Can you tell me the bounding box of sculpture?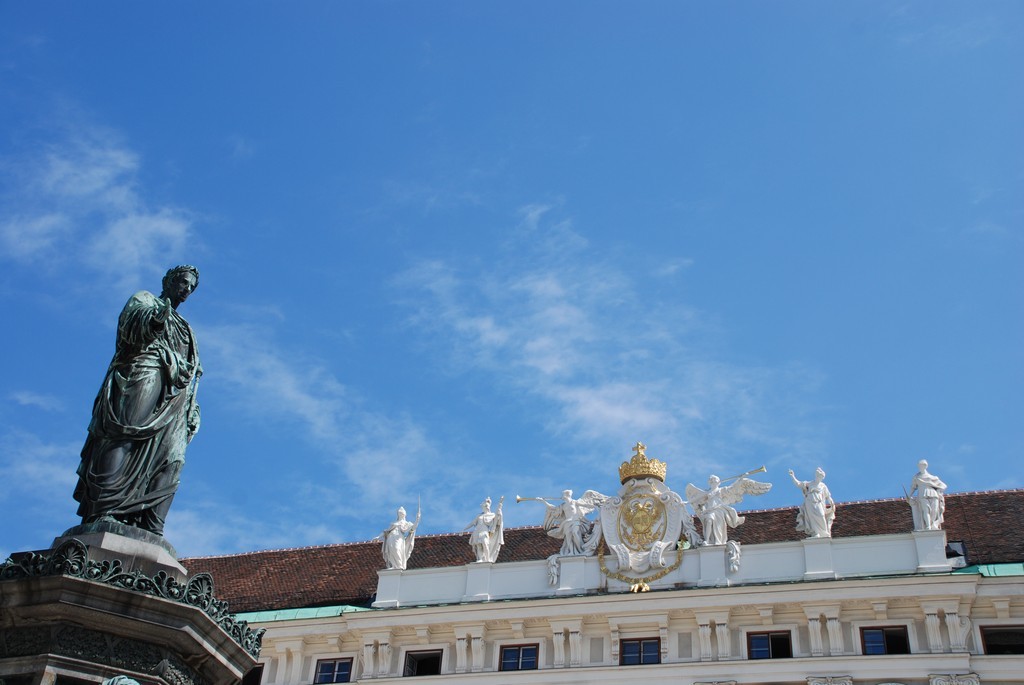
left=788, top=464, right=834, bottom=544.
